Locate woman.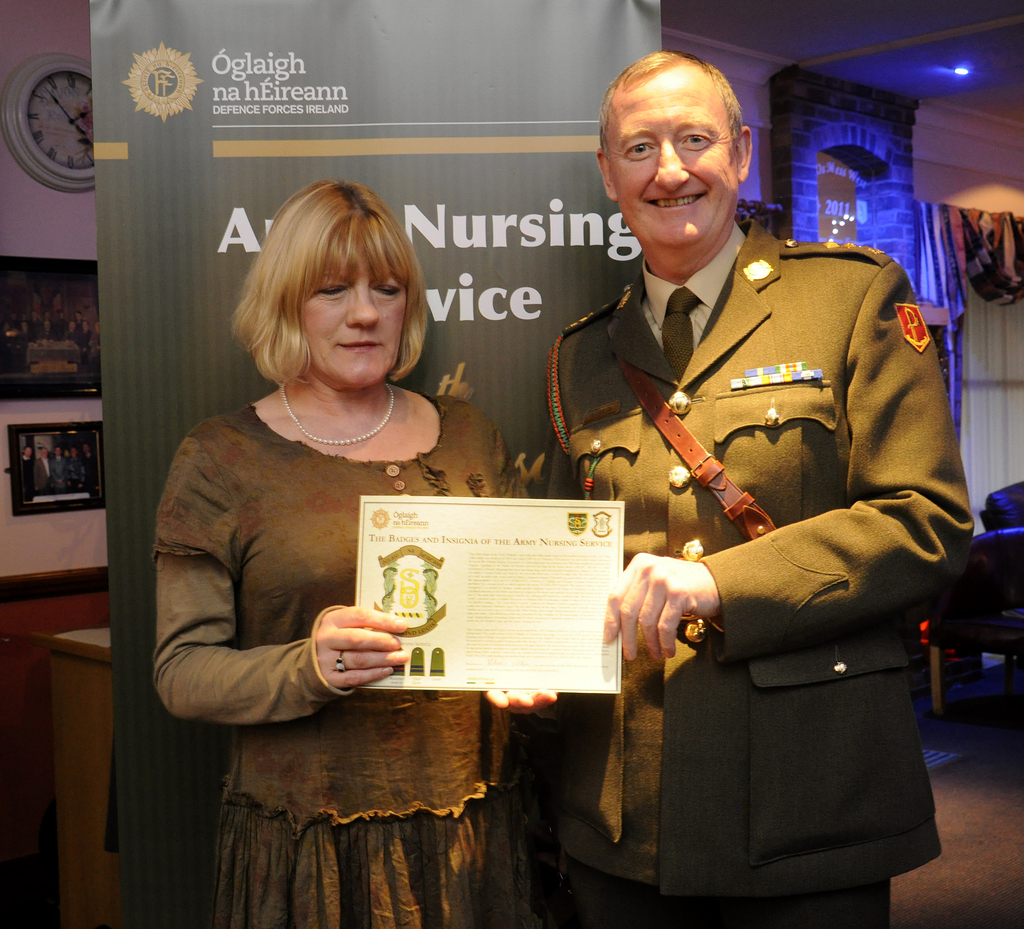
Bounding box: BBox(155, 182, 550, 927).
